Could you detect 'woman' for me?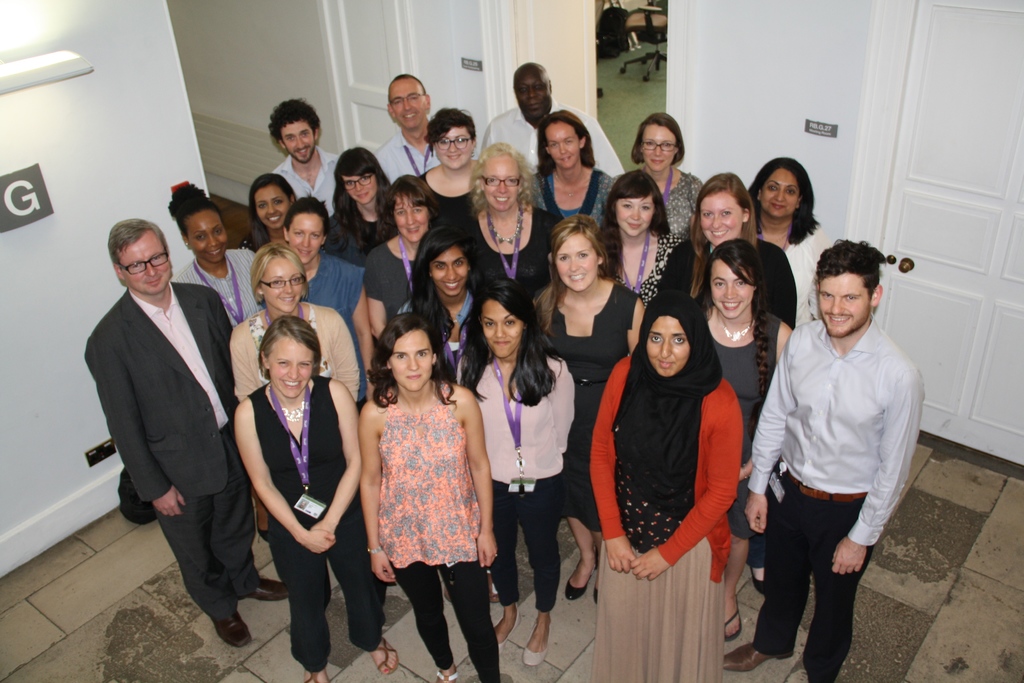
Detection result: bbox=[530, 111, 615, 227].
